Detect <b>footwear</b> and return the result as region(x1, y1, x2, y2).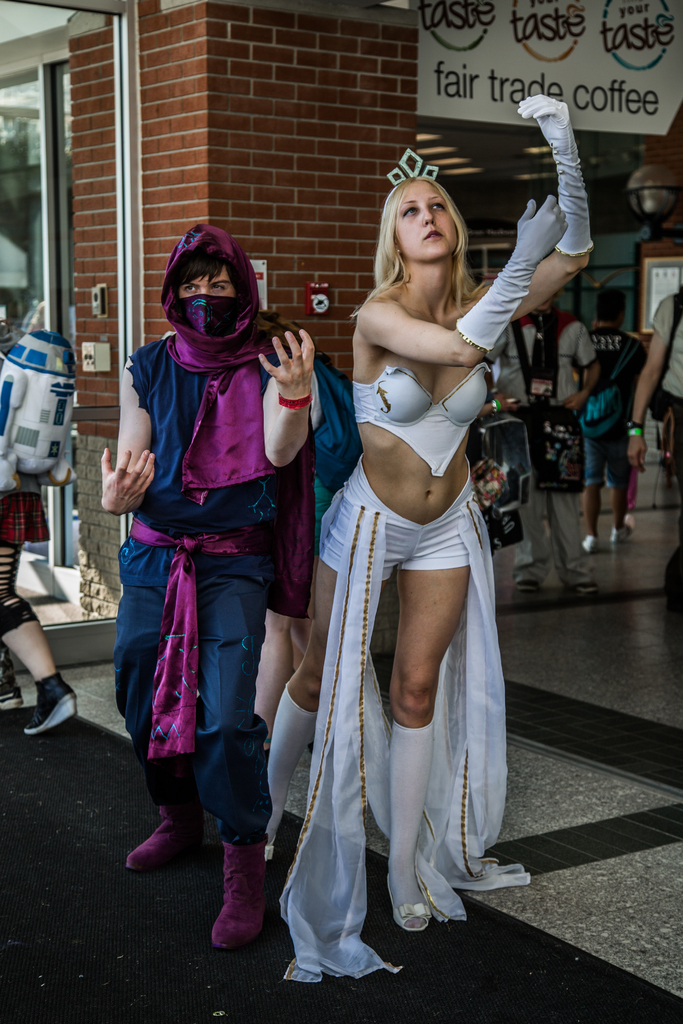
region(386, 870, 435, 934).
